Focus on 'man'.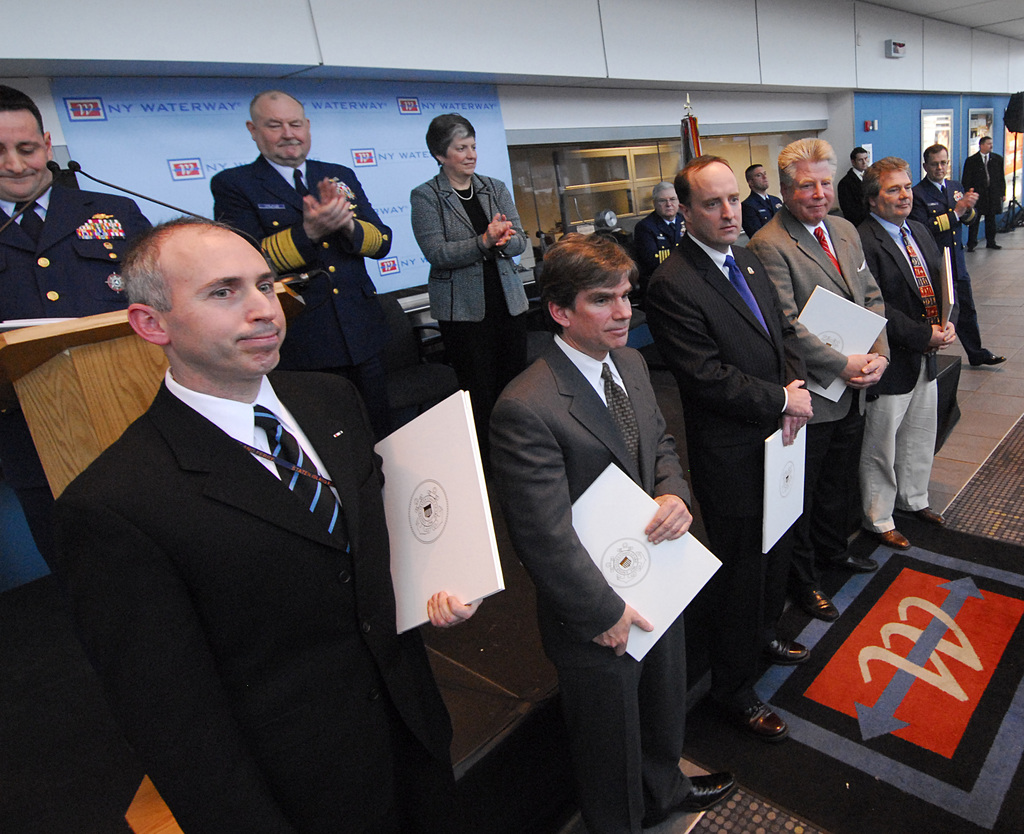
Focused at (963, 134, 1007, 252).
